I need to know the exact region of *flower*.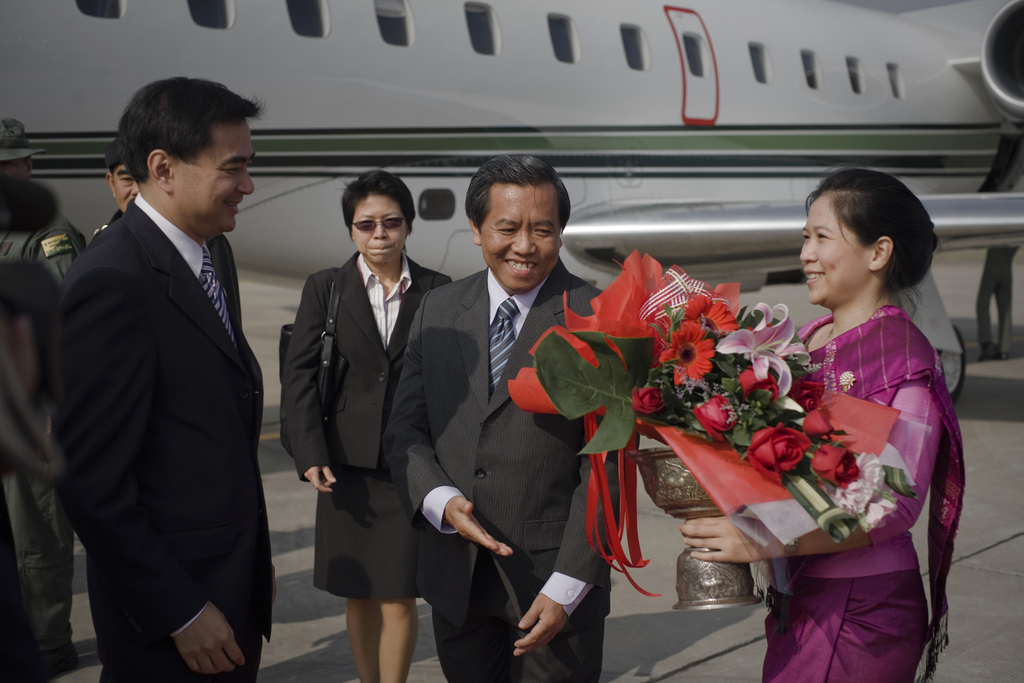
Region: BBox(627, 384, 663, 415).
